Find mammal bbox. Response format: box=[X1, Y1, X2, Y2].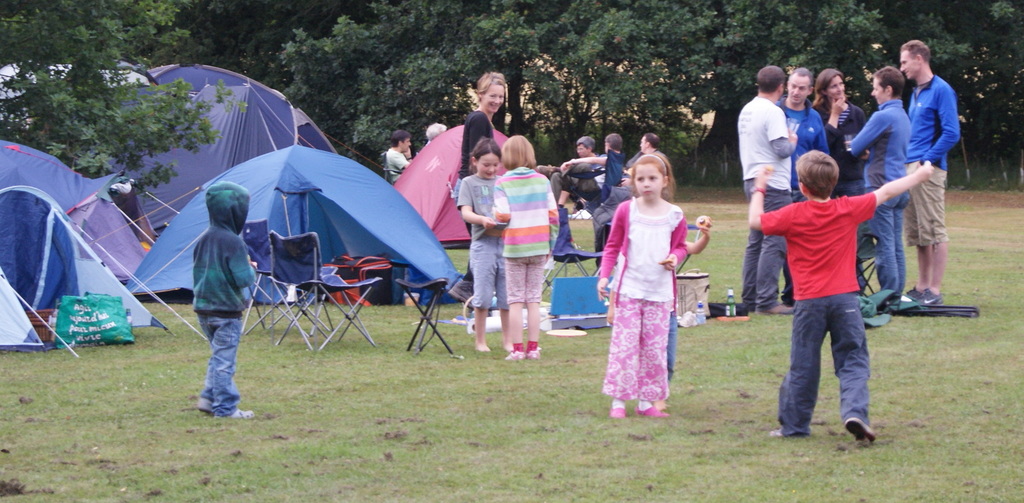
box=[739, 65, 791, 310].
